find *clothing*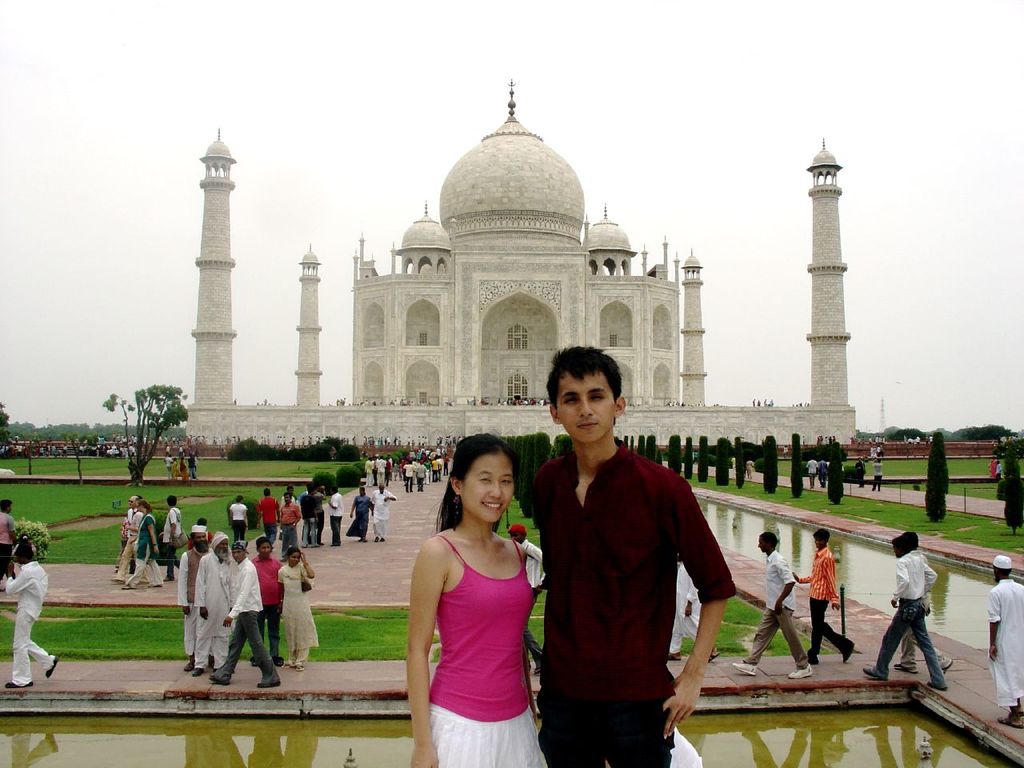
[1,512,19,582]
